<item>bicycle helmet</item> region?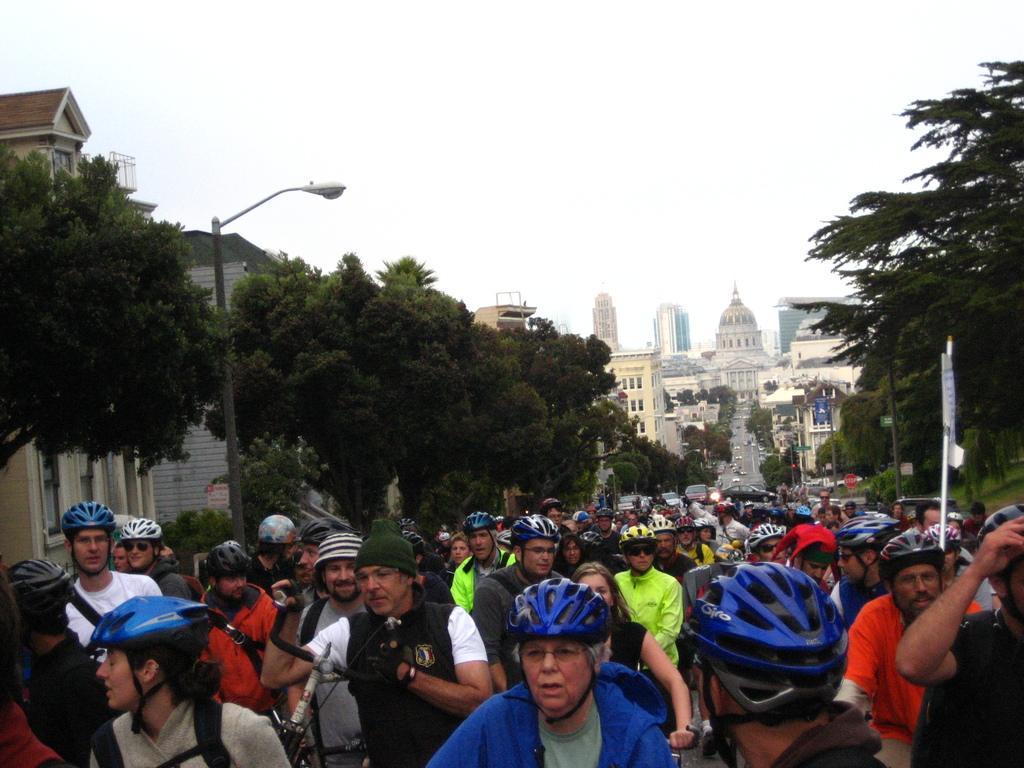
bbox=(748, 524, 786, 563)
